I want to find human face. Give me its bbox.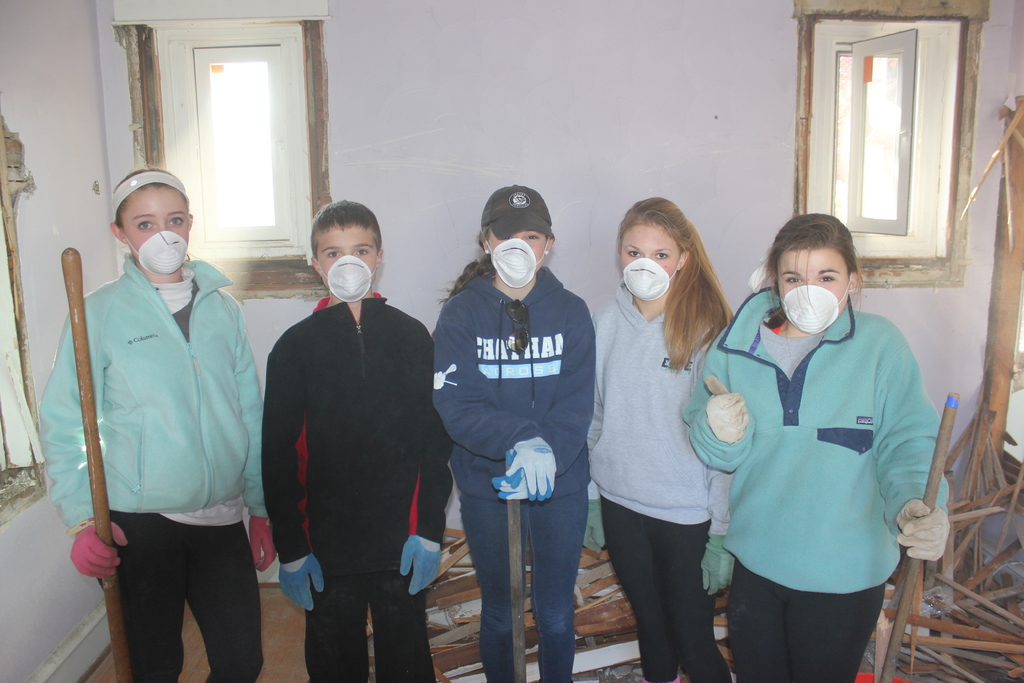
select_region(778, 252, 849, 312).
